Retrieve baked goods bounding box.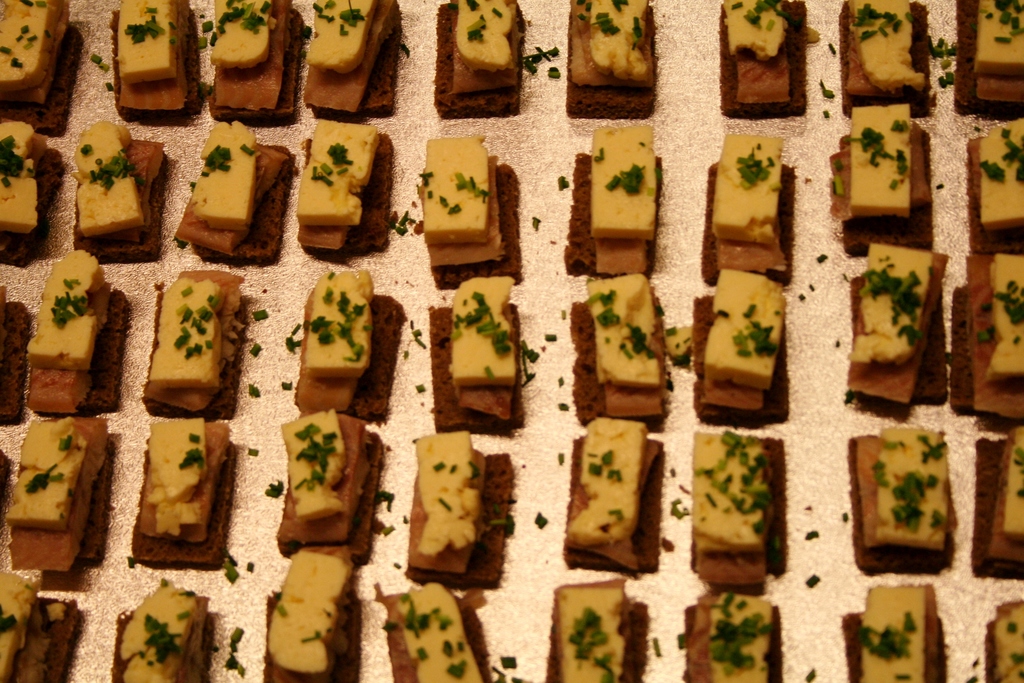
Bounding box: rect(425, 276, 524, 432).
